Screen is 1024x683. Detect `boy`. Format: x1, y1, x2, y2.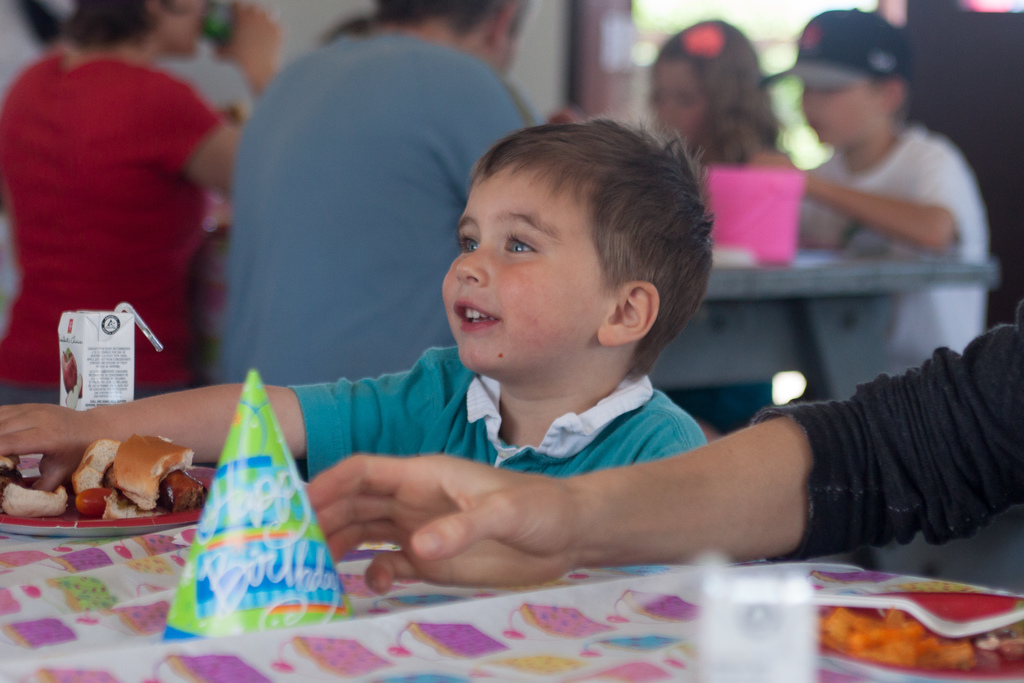
0, 114, 710, 495.
